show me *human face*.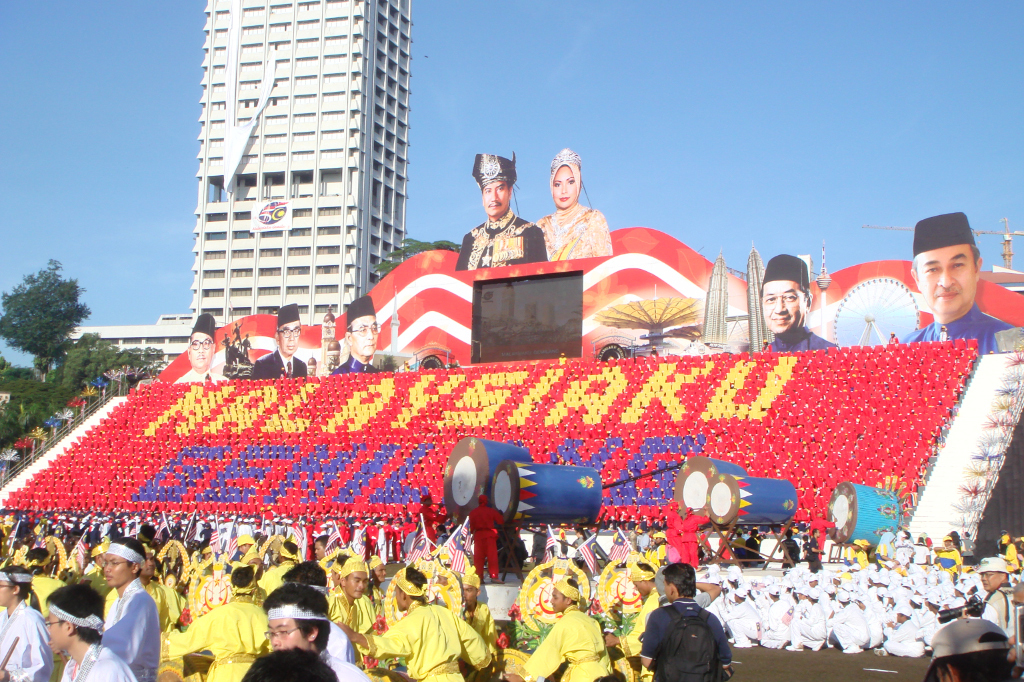
*human face* is here: (345, 315, 380, 355).
